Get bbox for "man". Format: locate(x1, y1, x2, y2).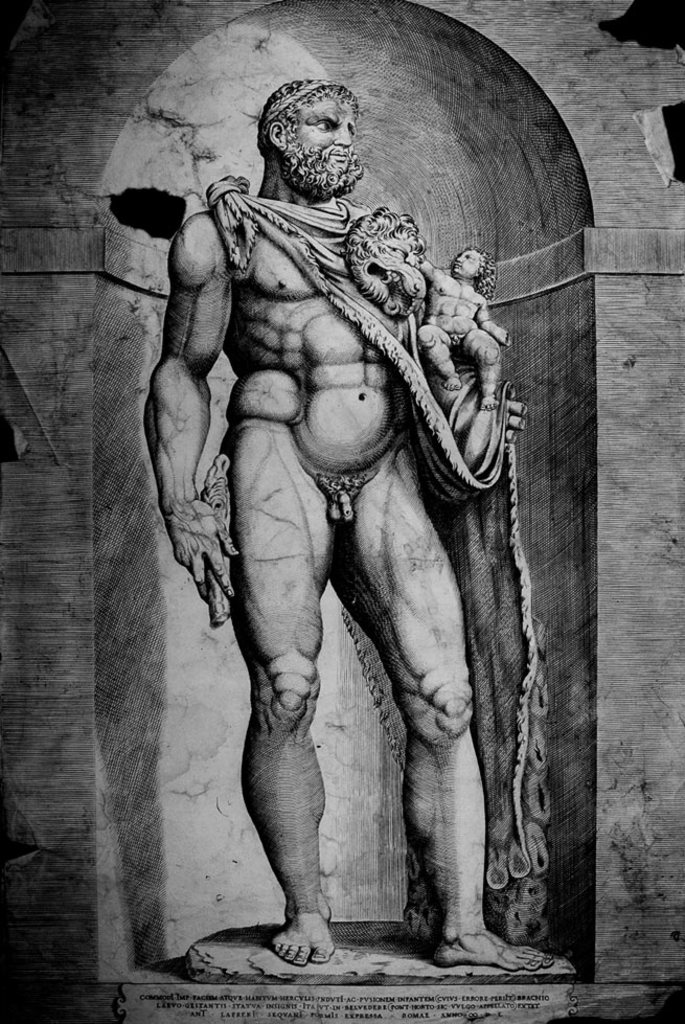
locate(122, 30, 561, 1004).
